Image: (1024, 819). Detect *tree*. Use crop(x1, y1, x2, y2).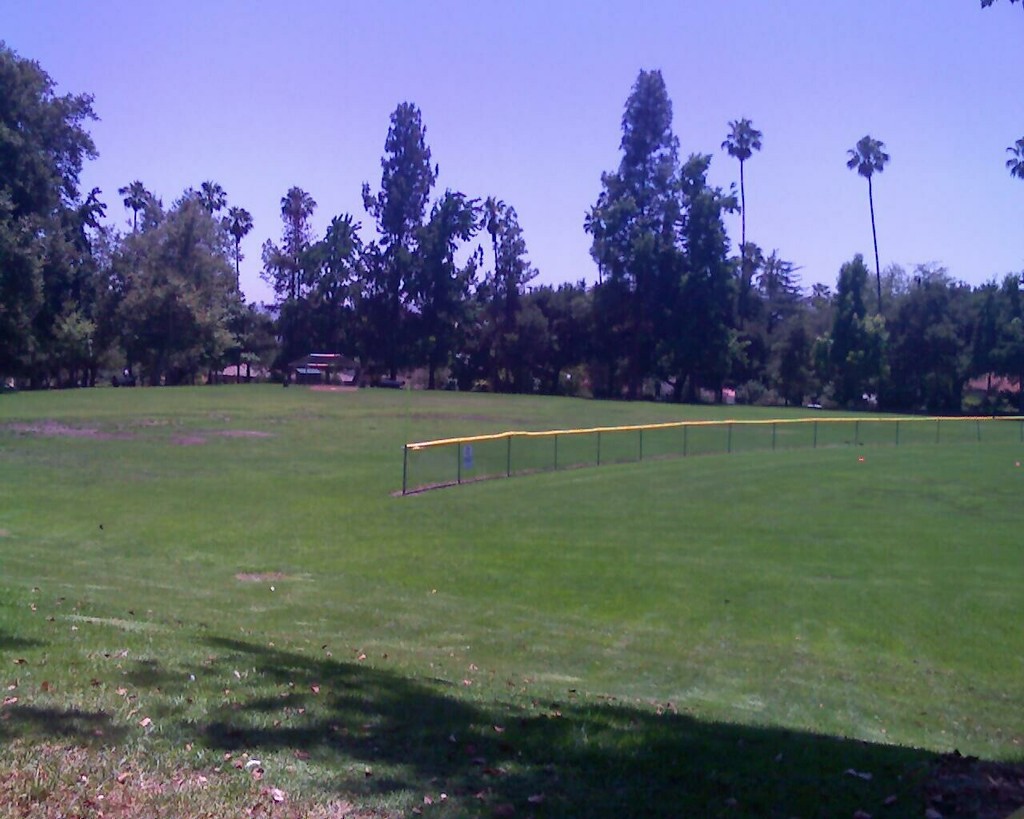
crop(724, 118, 764, 334).
